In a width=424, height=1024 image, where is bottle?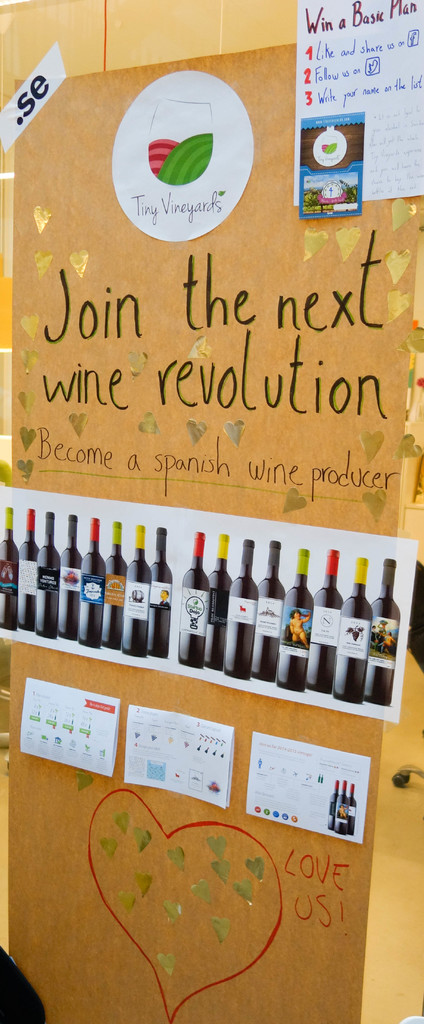
x1=309 y1=549 x2=344 y2=691.
